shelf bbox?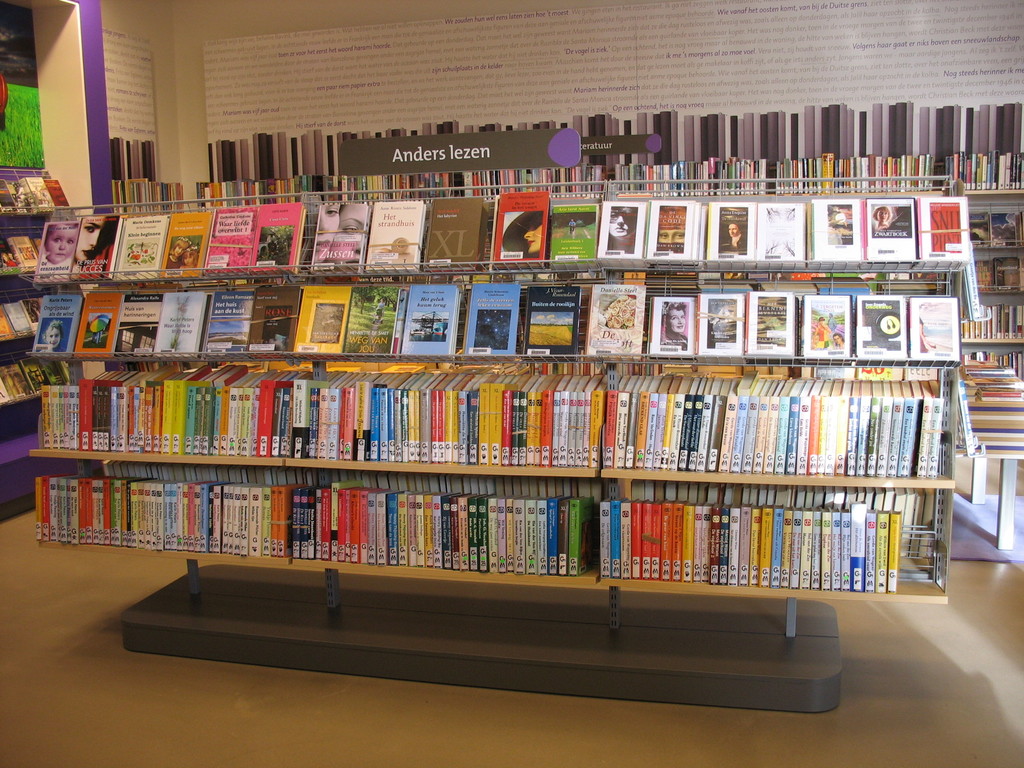
x1=959 y1=195 x2=1023 y2=381
